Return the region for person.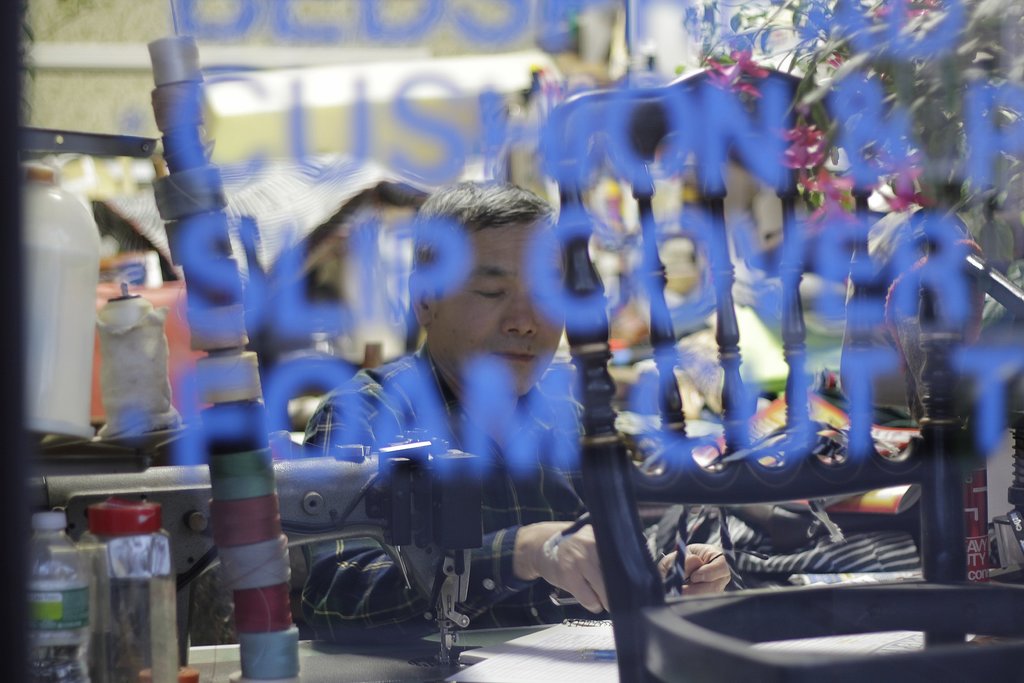
<region>301, 193, 605, 672</region>.
